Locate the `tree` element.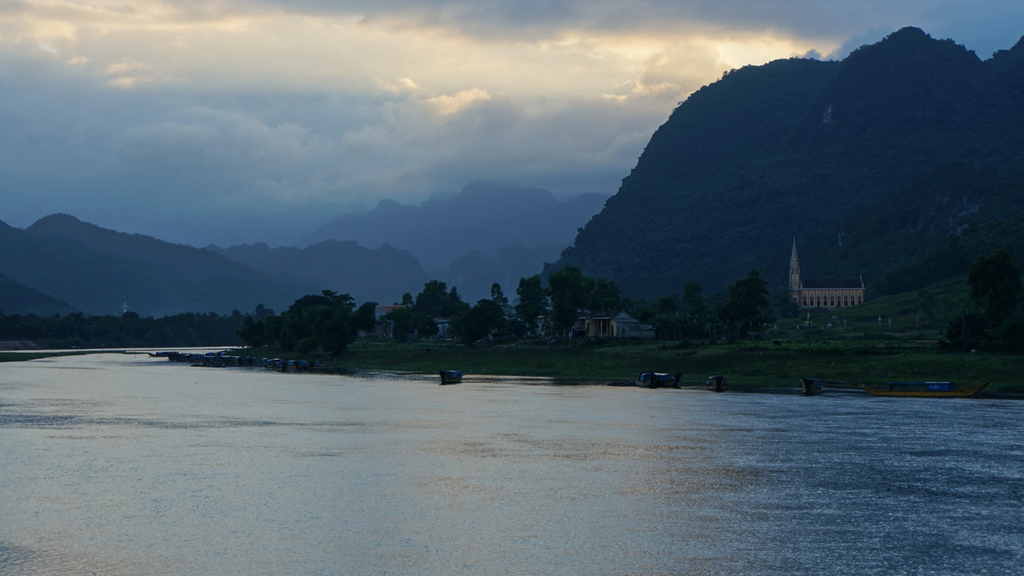
Element bbox: [x1=730, y1=268, x2=769, y2=337].
